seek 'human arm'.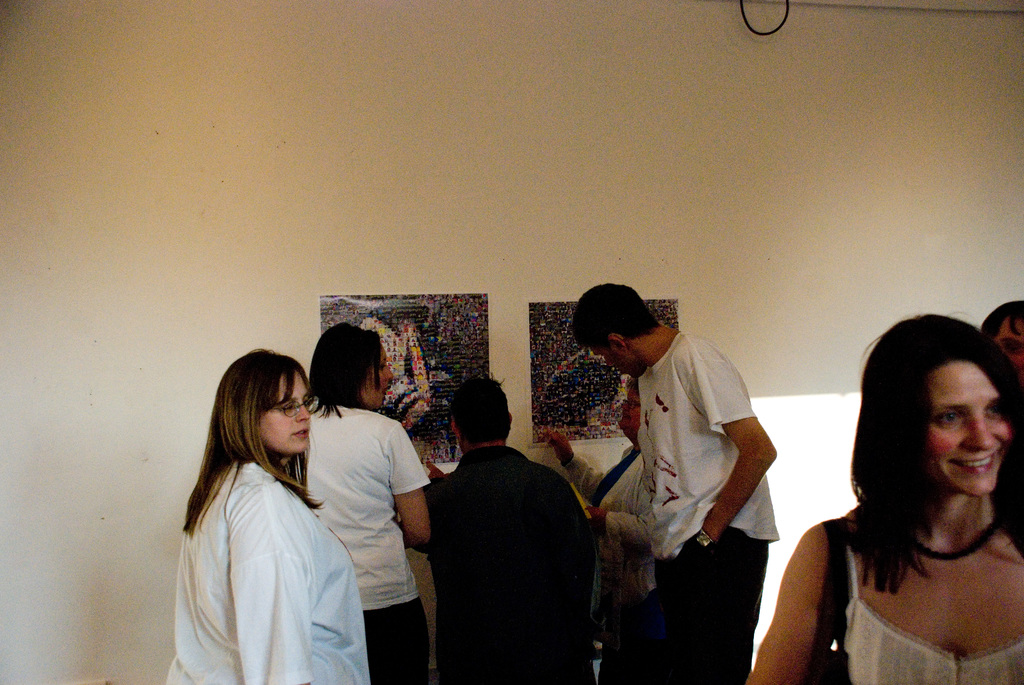
bbox(400, 417, 431, 549).
